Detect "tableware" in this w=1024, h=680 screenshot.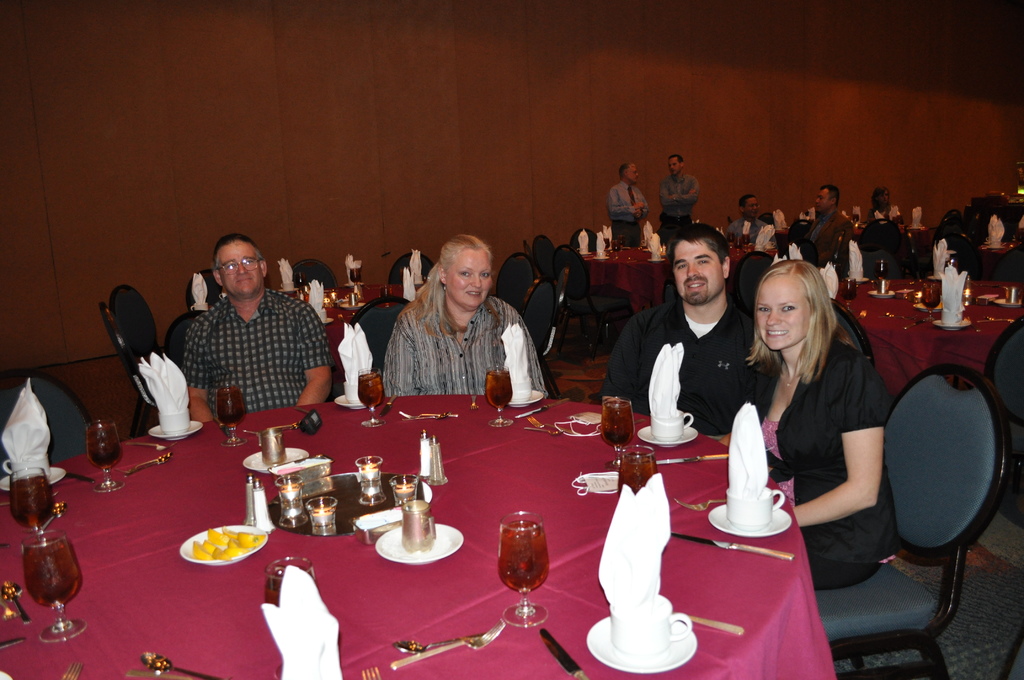
Detection: (x1=497, y1=509, x2=552, y2=630).
